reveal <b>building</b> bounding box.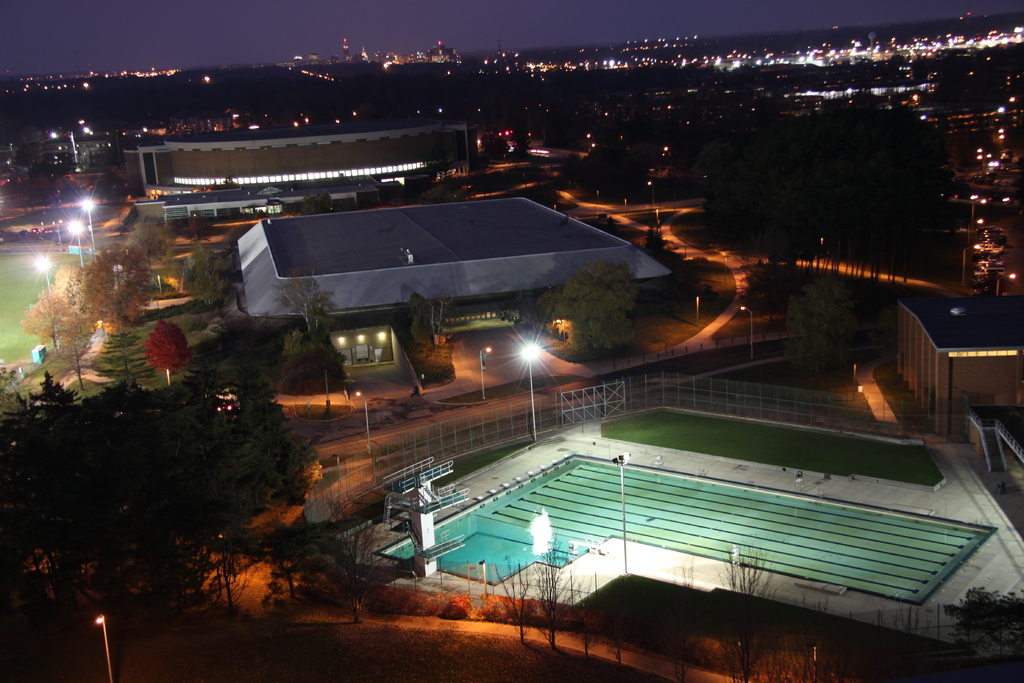
Revealed: Rect(235, 194, 673, 319).
